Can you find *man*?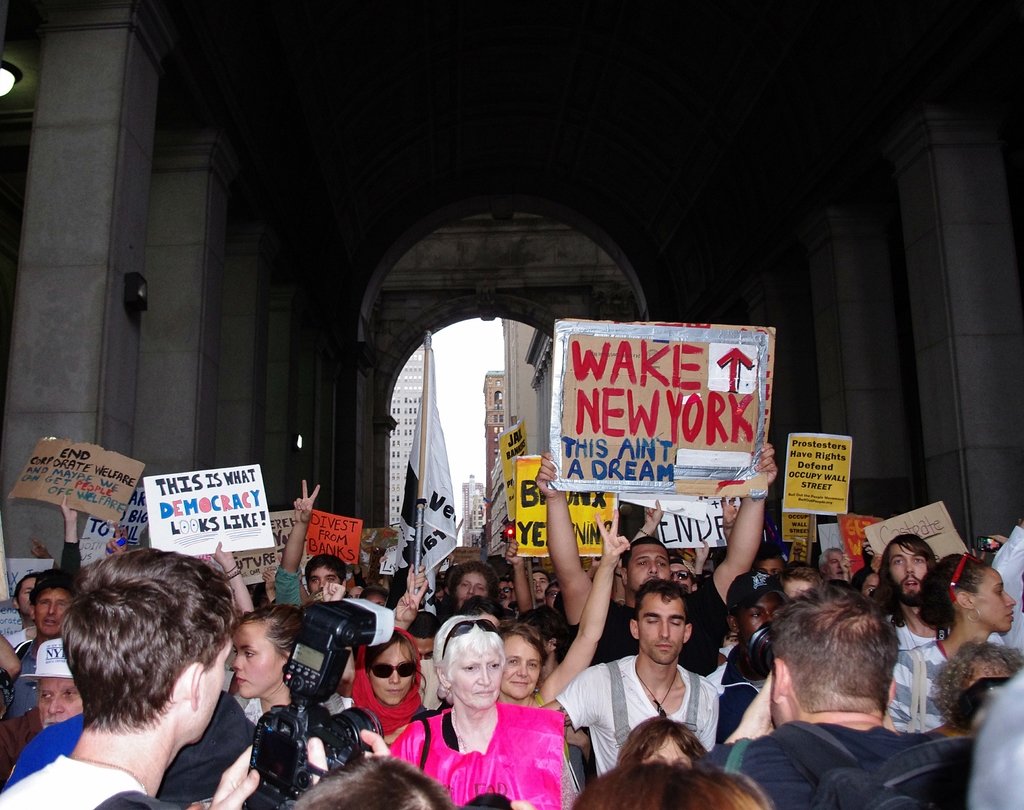
Yes, bounding box: (x1=0, y1=540, x2=238, y2=809).
